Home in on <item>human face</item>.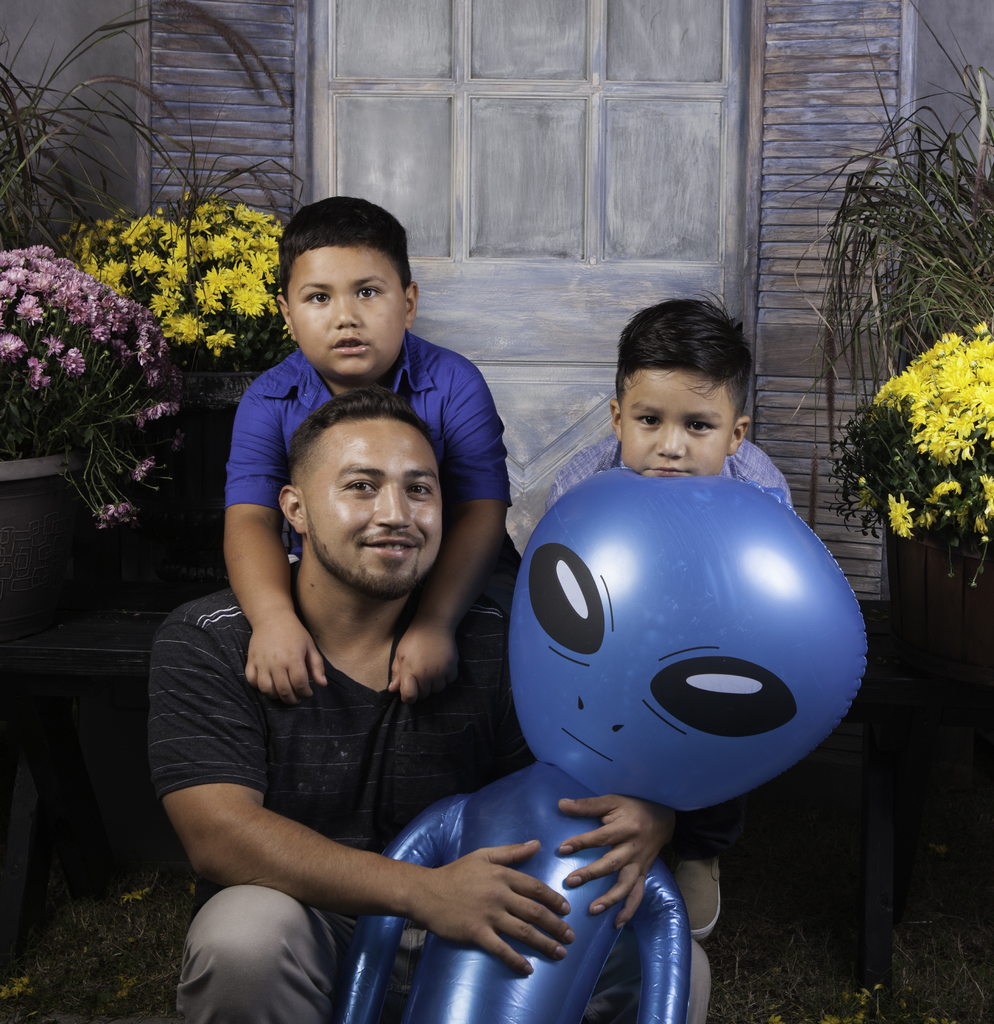
Homed in at {"left": 300, "top": 415, "right": 444, "bottom": 597}.
